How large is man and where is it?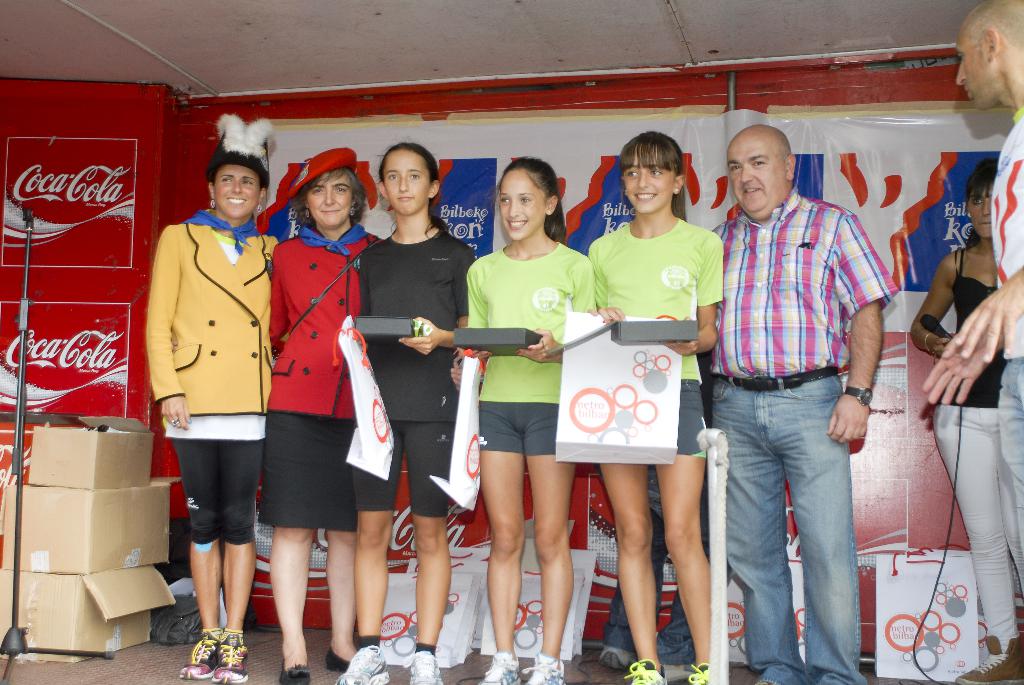
Bounding box: l=688, t=125, r=901, b=681.
